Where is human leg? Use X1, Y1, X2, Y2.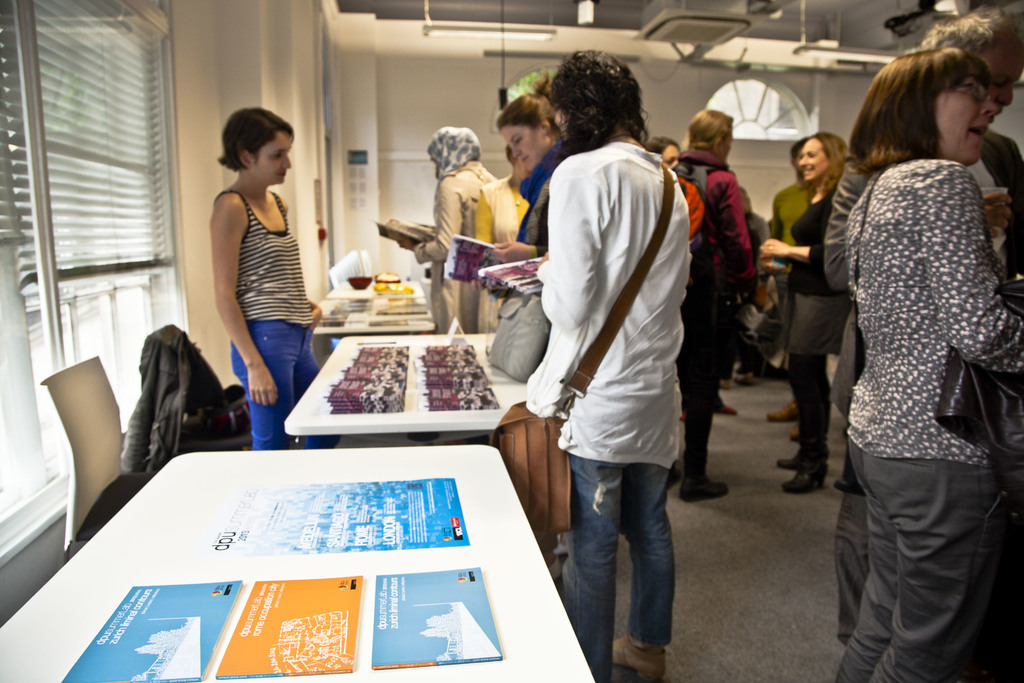
299, 322, 344, 444.
